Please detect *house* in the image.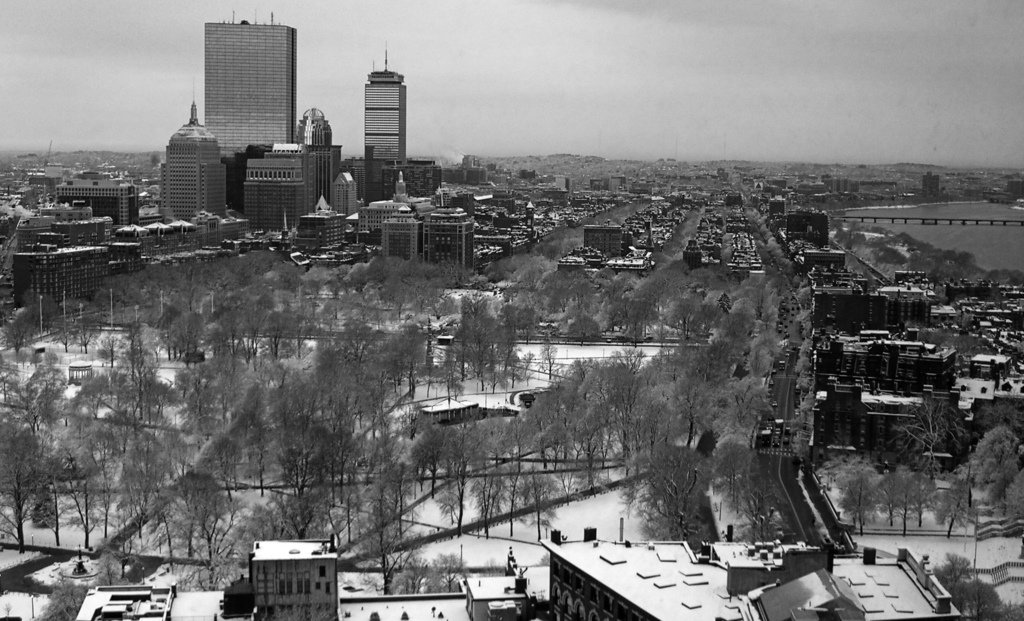
<bbox>436, 186, 468, 206</bbox>.
